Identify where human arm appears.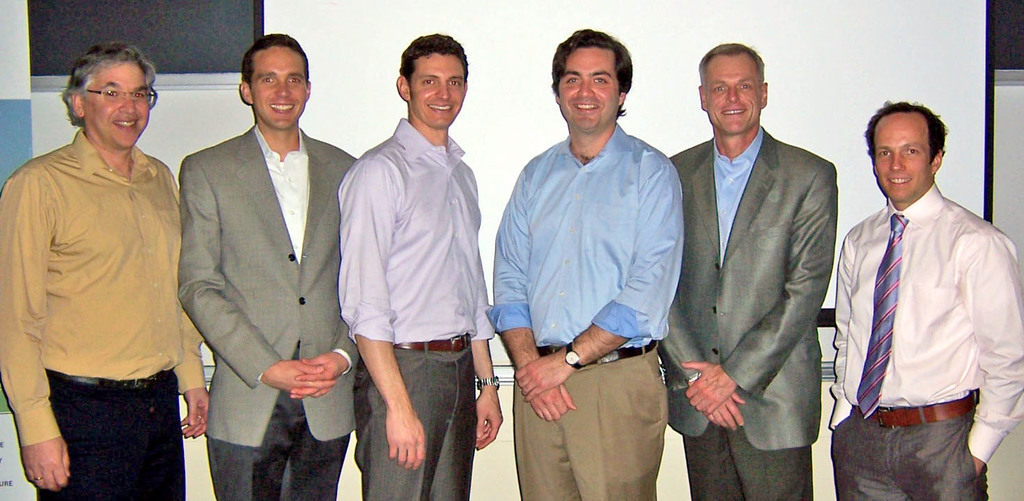
Appears at locate(470, 251, 507, 452).
